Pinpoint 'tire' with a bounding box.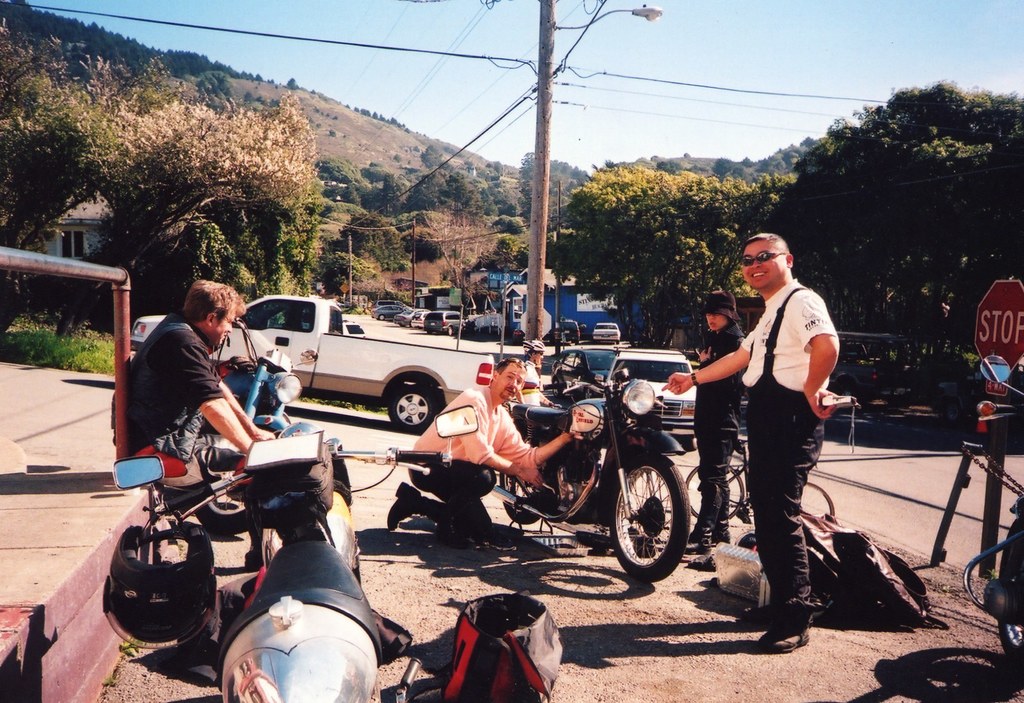
BBox(942, 398, 967, 425).
